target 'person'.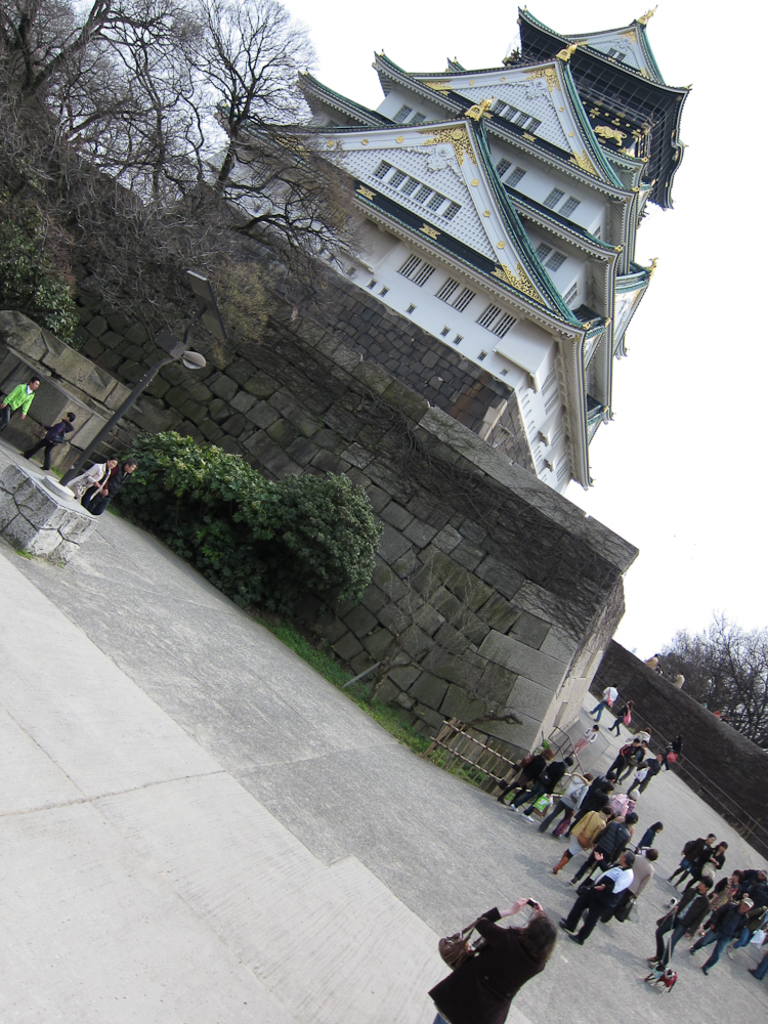
Target region: pyautogui.locateOnScreen(521, 761, 567, 805).
